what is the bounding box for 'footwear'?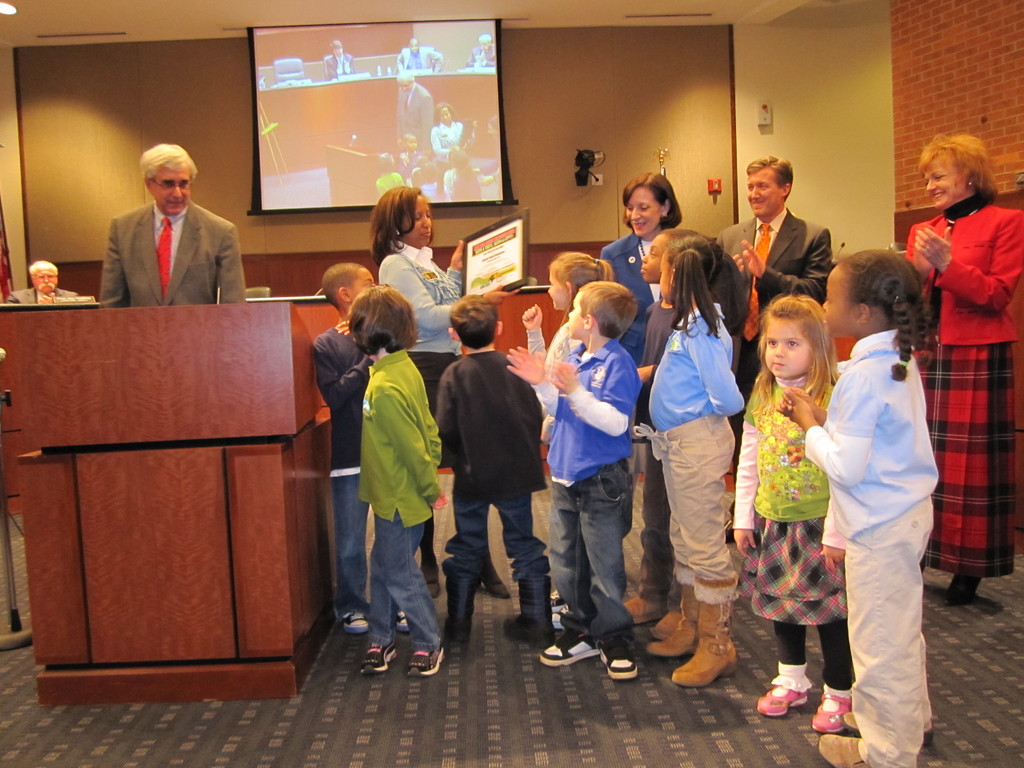
bbox(751, 684, 811, 718).
